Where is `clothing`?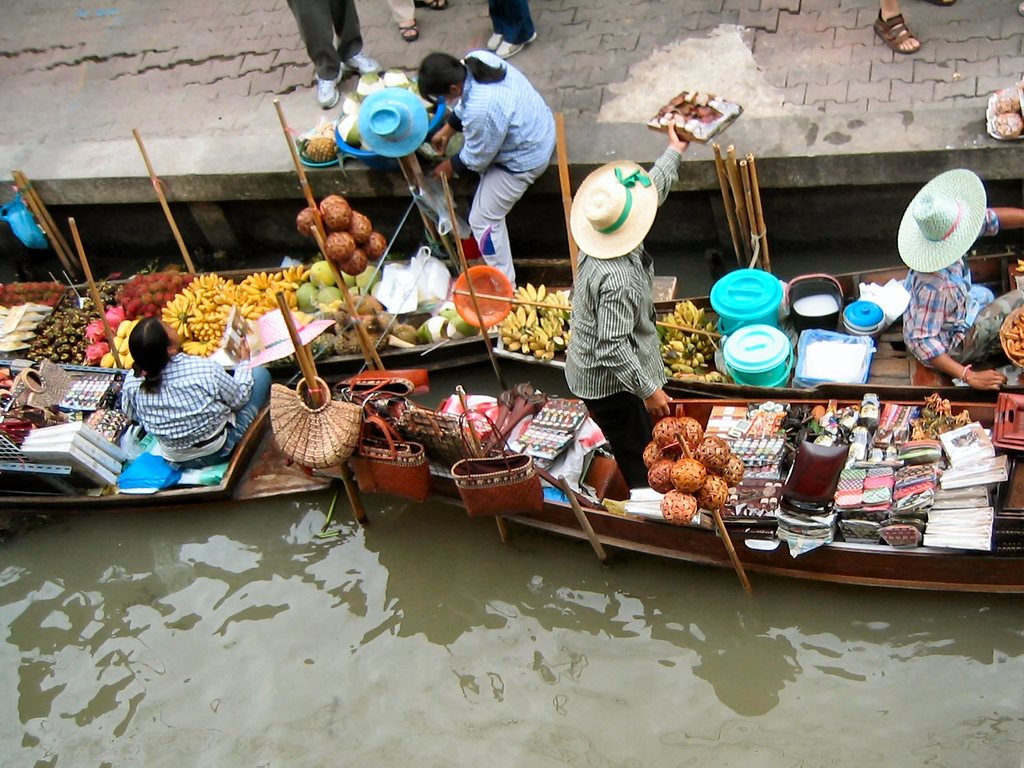
bbox(905, 206, 1023, 373).
